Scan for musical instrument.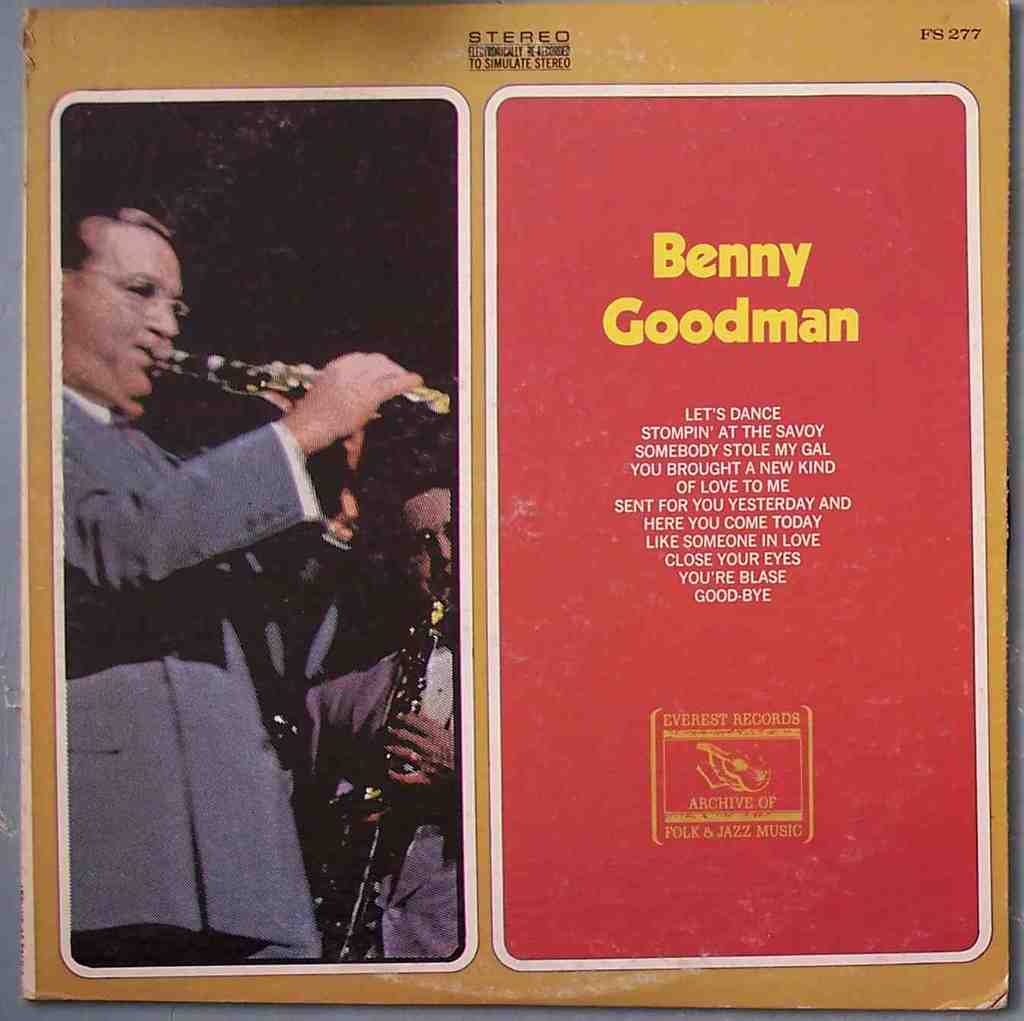
Scan result: rect(293, 565, 467, 966).
